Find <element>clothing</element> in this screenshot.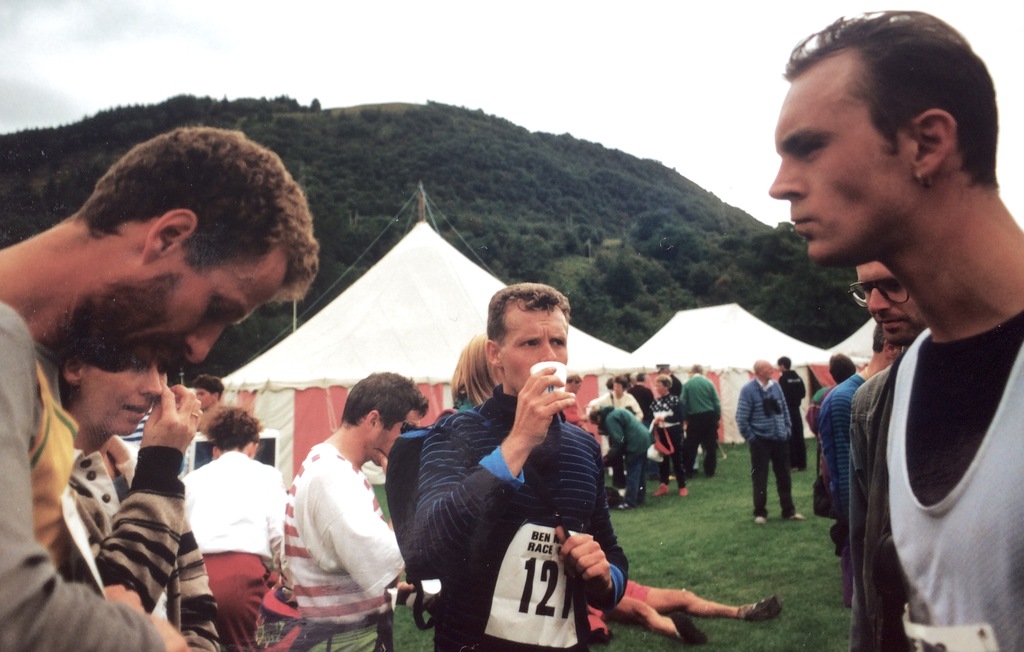
The bounding box for <element>clothing</element> is <region>779, 369, 806, 469</region>.
